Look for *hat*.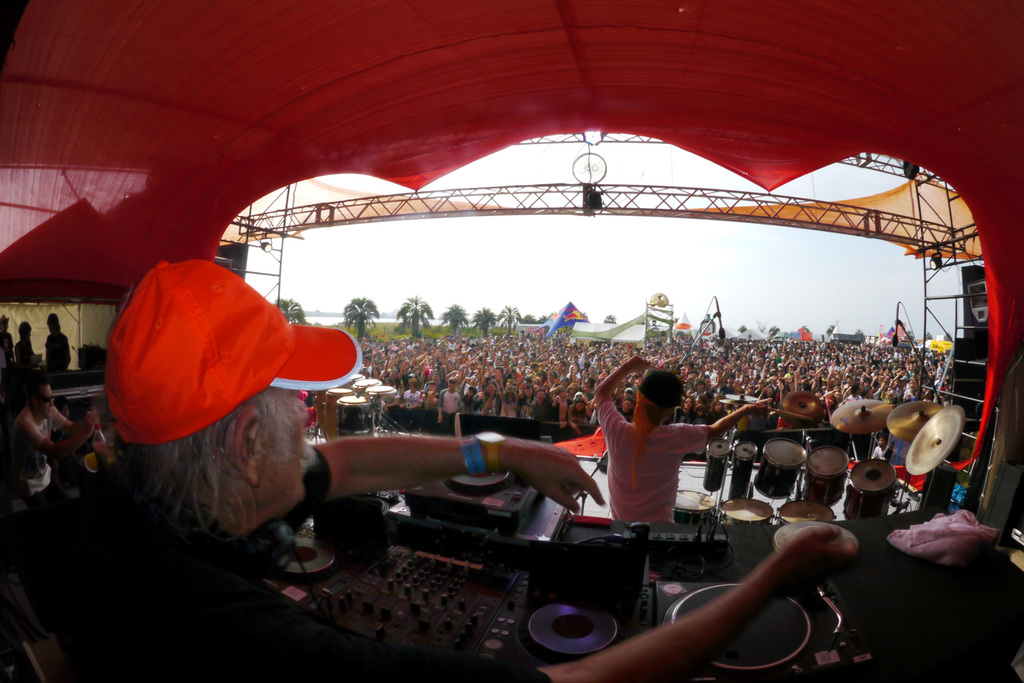
Found: 105/254/365/446.
